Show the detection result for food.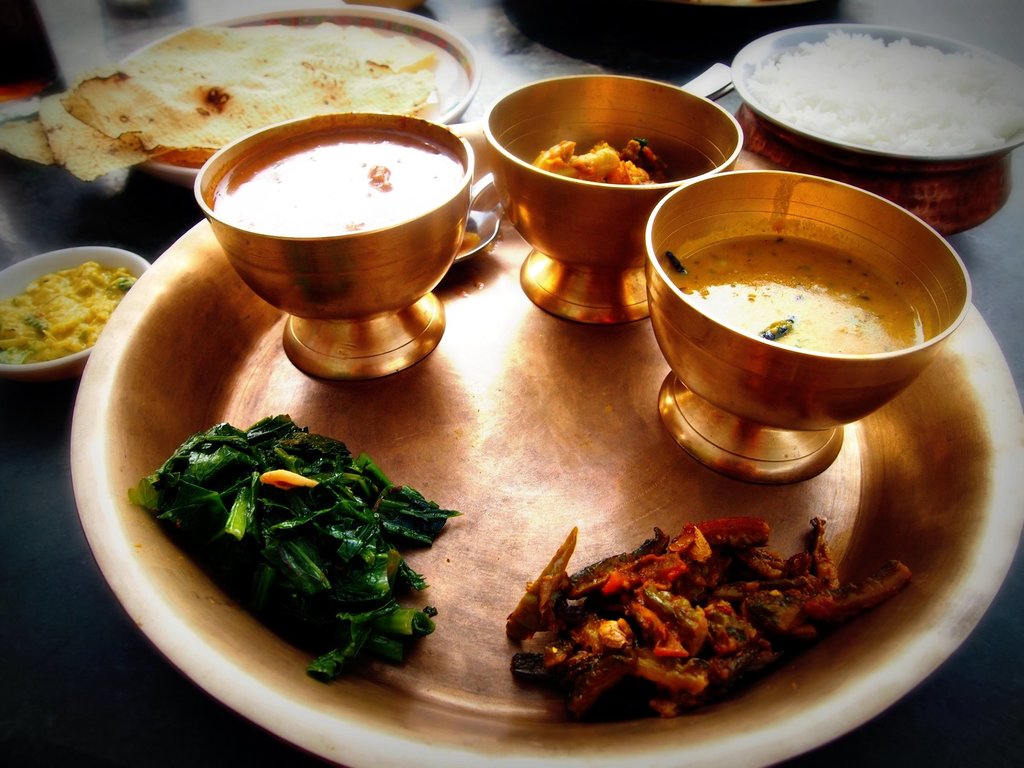
bbox=[743, 28, 1023, 156].
